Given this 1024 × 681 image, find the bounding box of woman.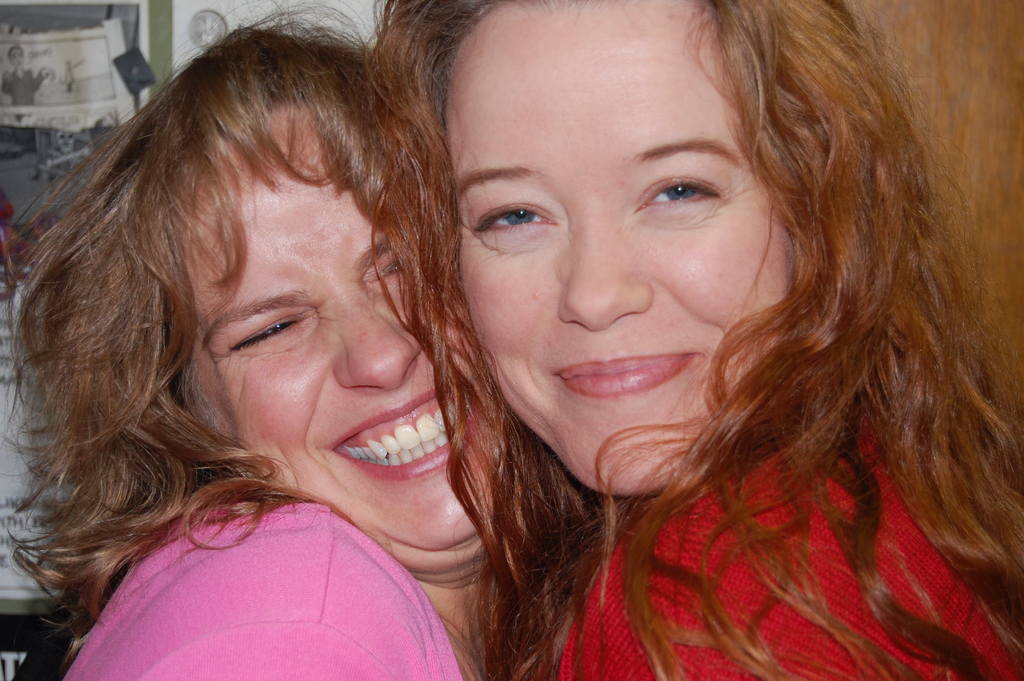
16, 28, 545, 680.
